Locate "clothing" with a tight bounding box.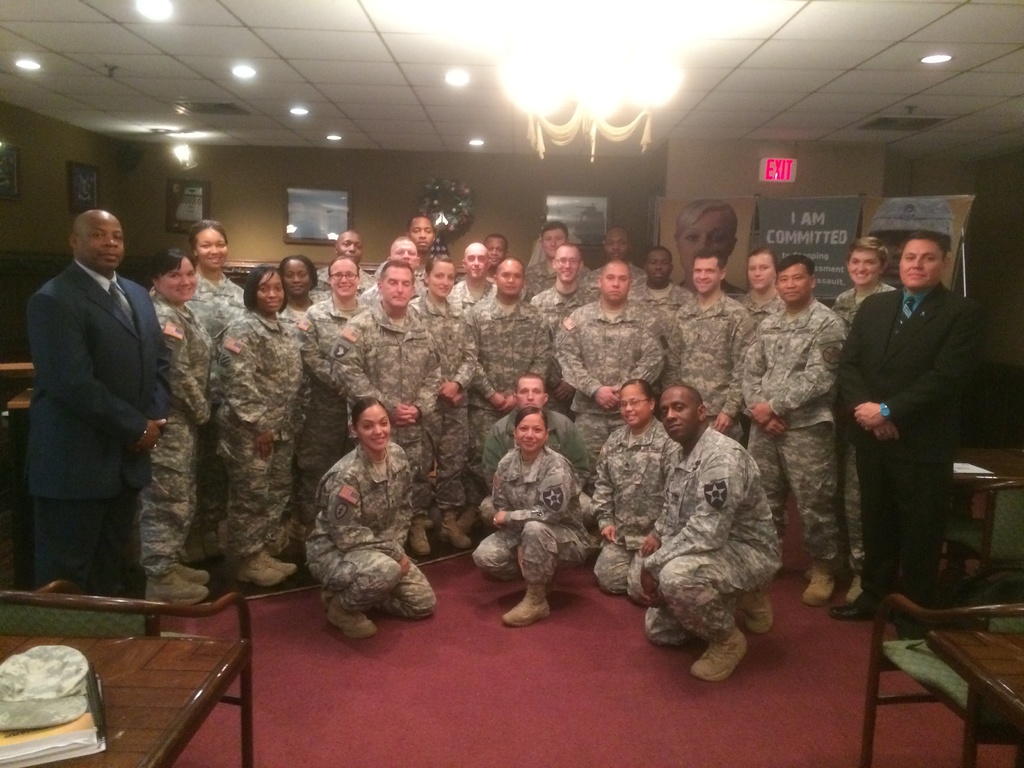
{"x1": 275, "y1": 296, "x2": 332, "y2": 511}.
